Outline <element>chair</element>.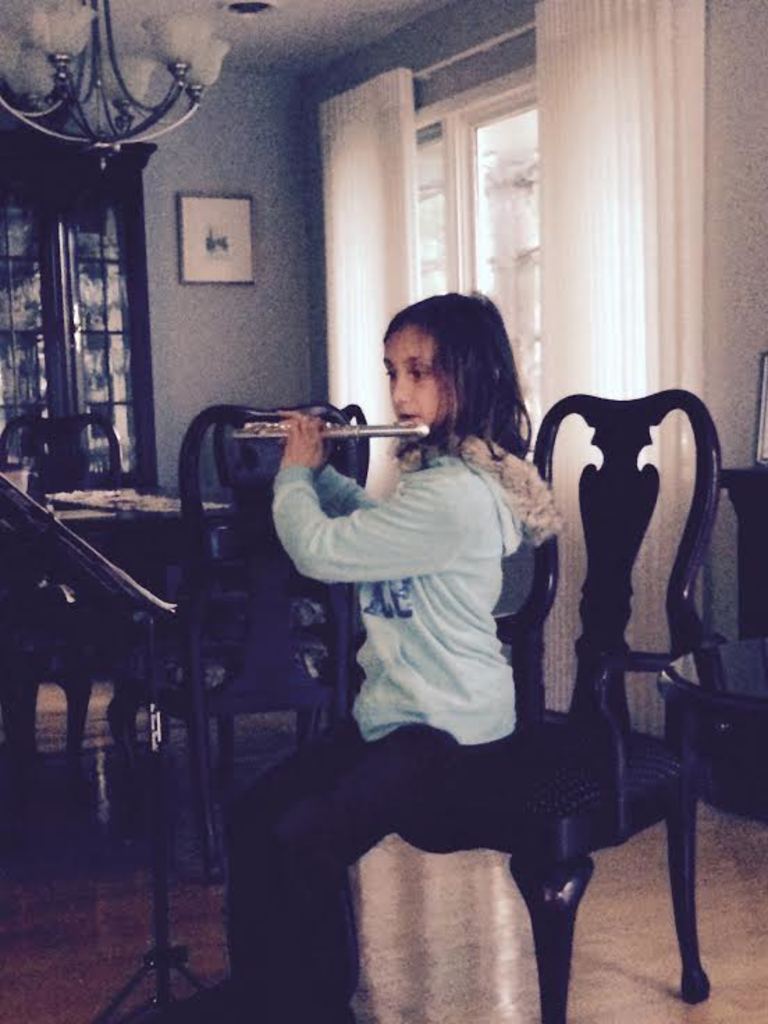
Outline: l=0, t=420, r=118, b=749.
